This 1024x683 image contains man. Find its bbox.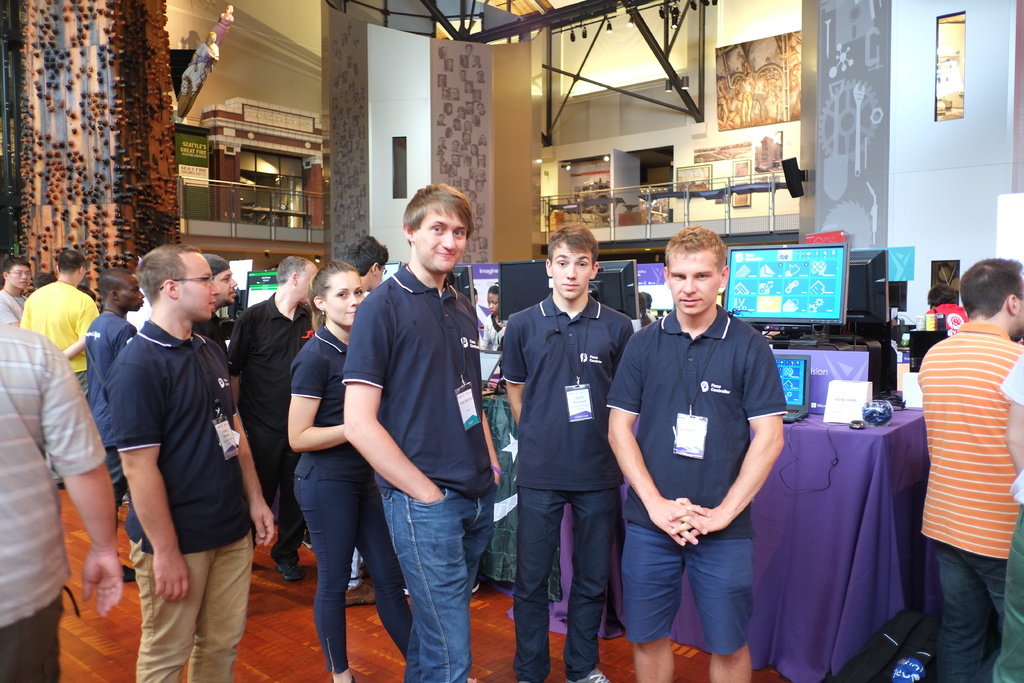
BBox(605, 224, 789, 682).
